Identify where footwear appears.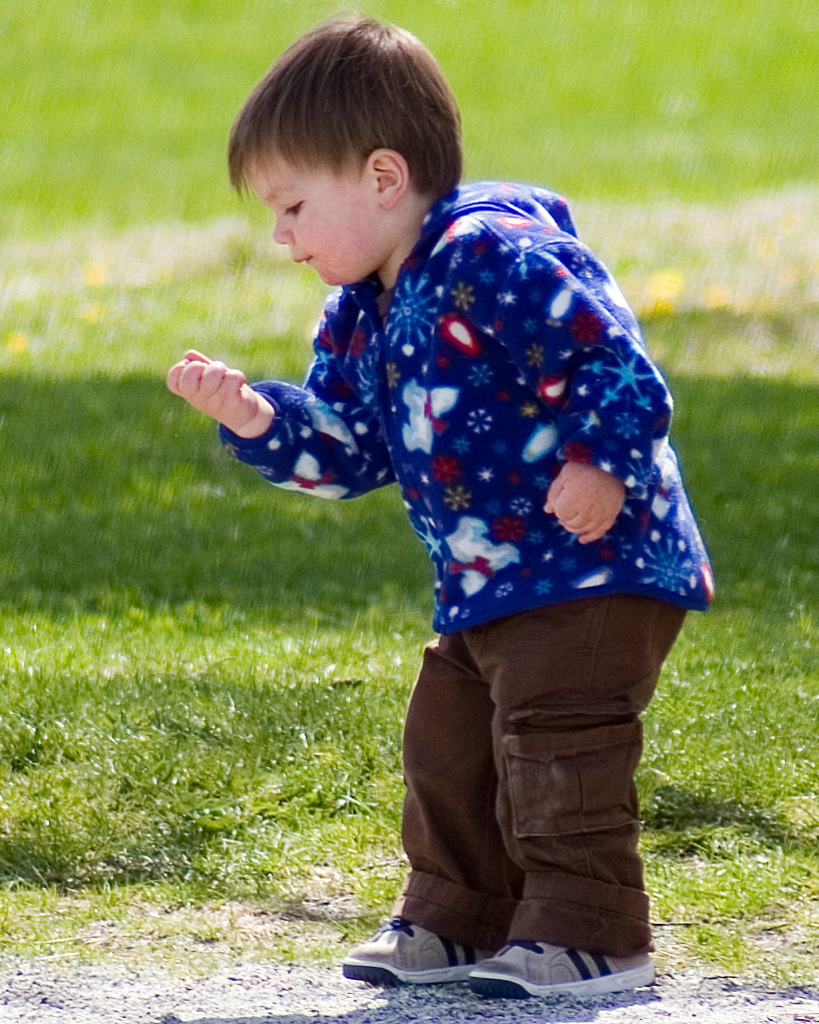
Appears at 342:918:494:990.
